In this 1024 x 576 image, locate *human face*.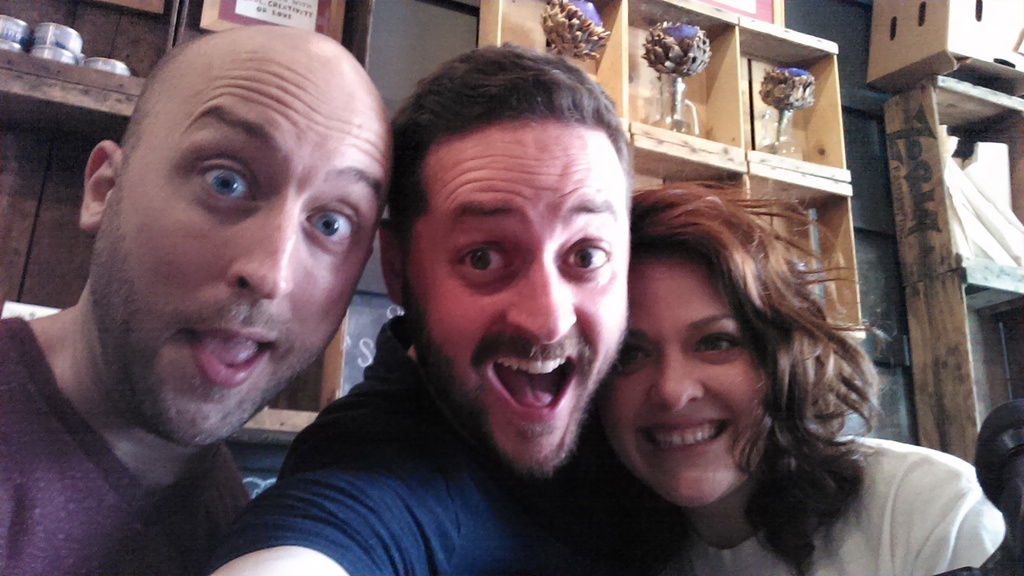
Bounding box: {"x1": 594, "y1": 260, "x2": 767, "y2": 511}.
